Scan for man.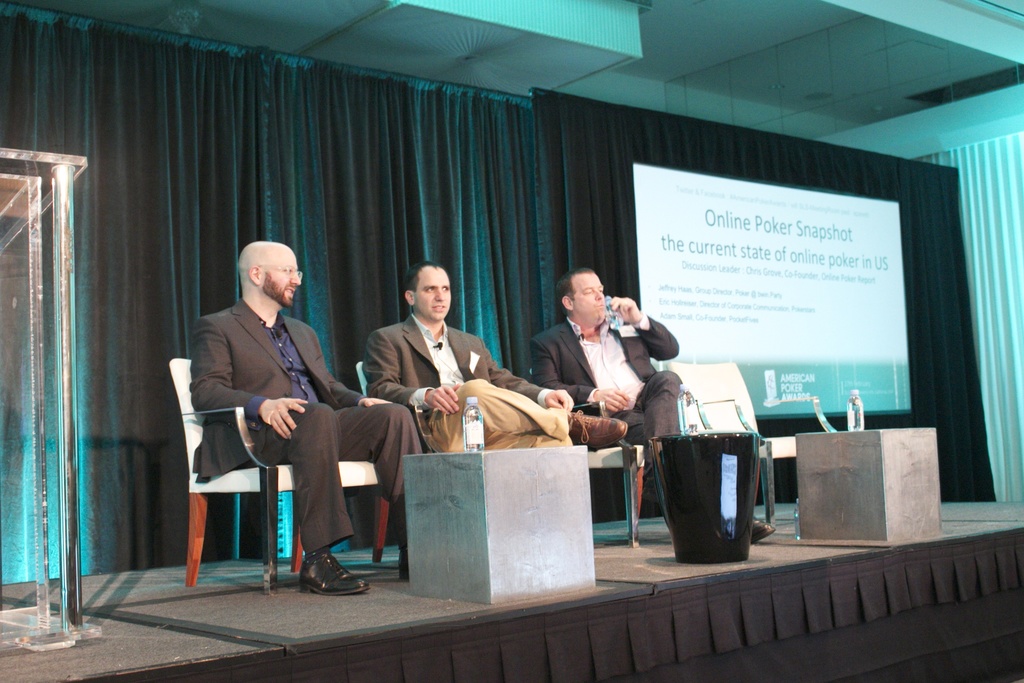
Scan result: x1=532 y1=269 x2=776 y2=545.
